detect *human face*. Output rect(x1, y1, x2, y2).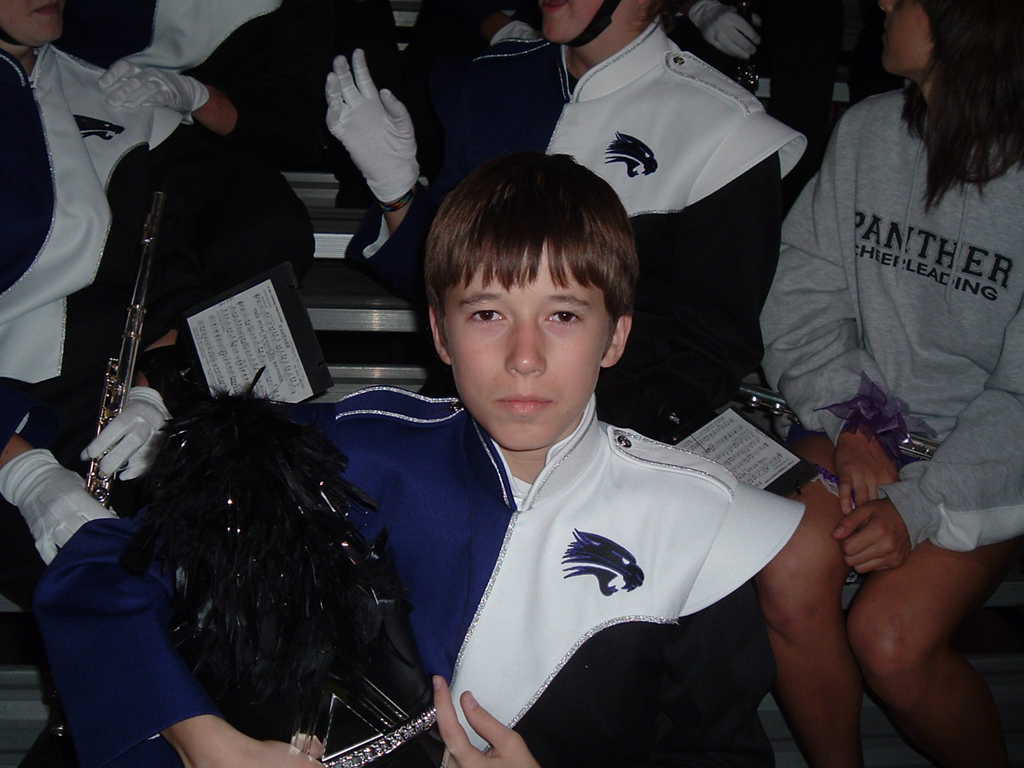
rect(871, 0, 935, 74).
